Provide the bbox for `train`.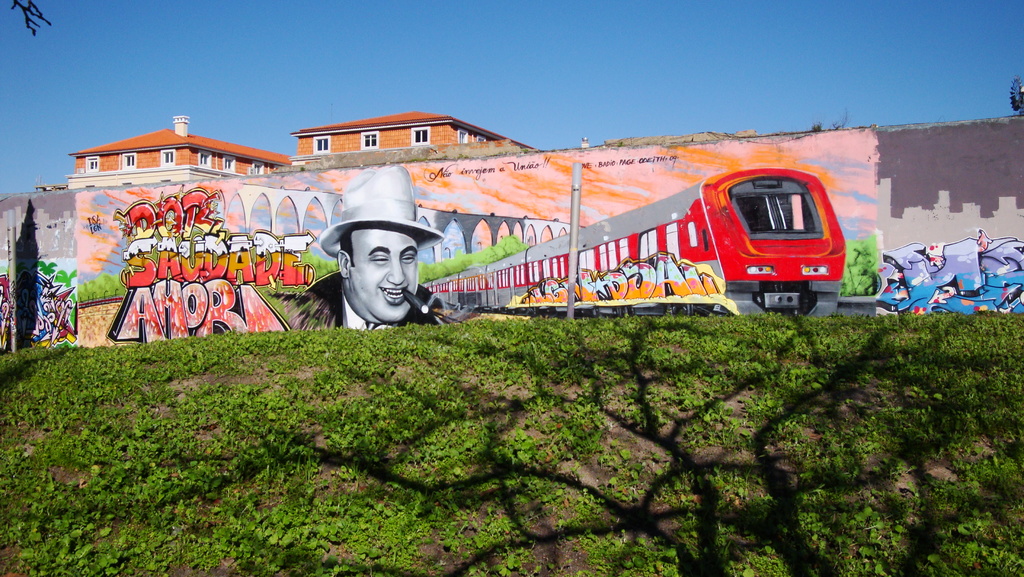
bbox=(419, 167, 847, 314).
